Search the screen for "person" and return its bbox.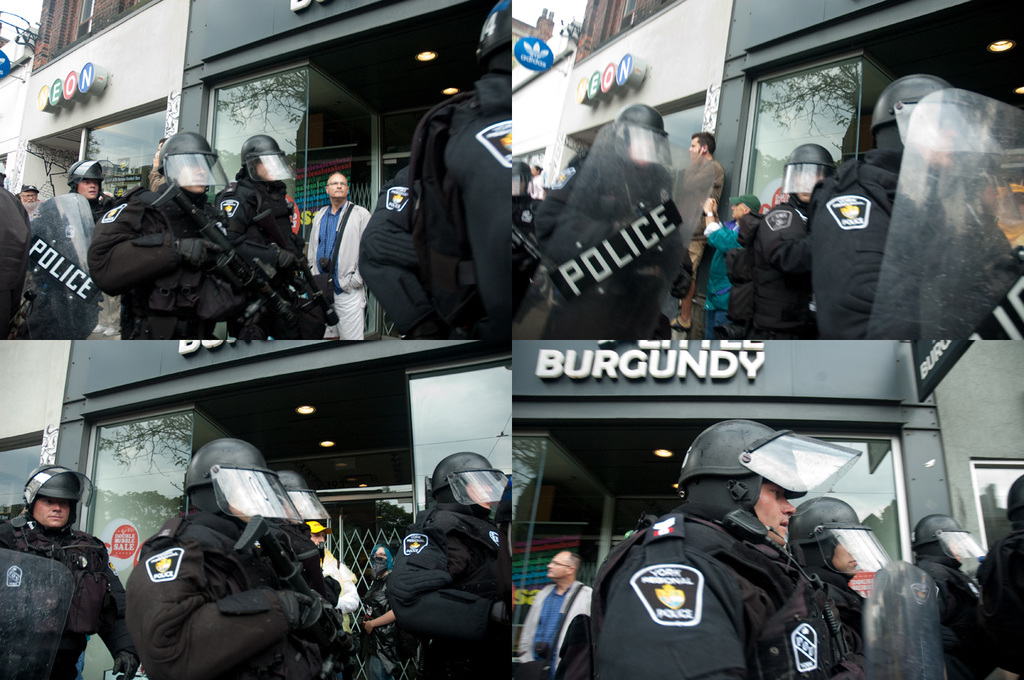
Found: 513:407:1023:679.
